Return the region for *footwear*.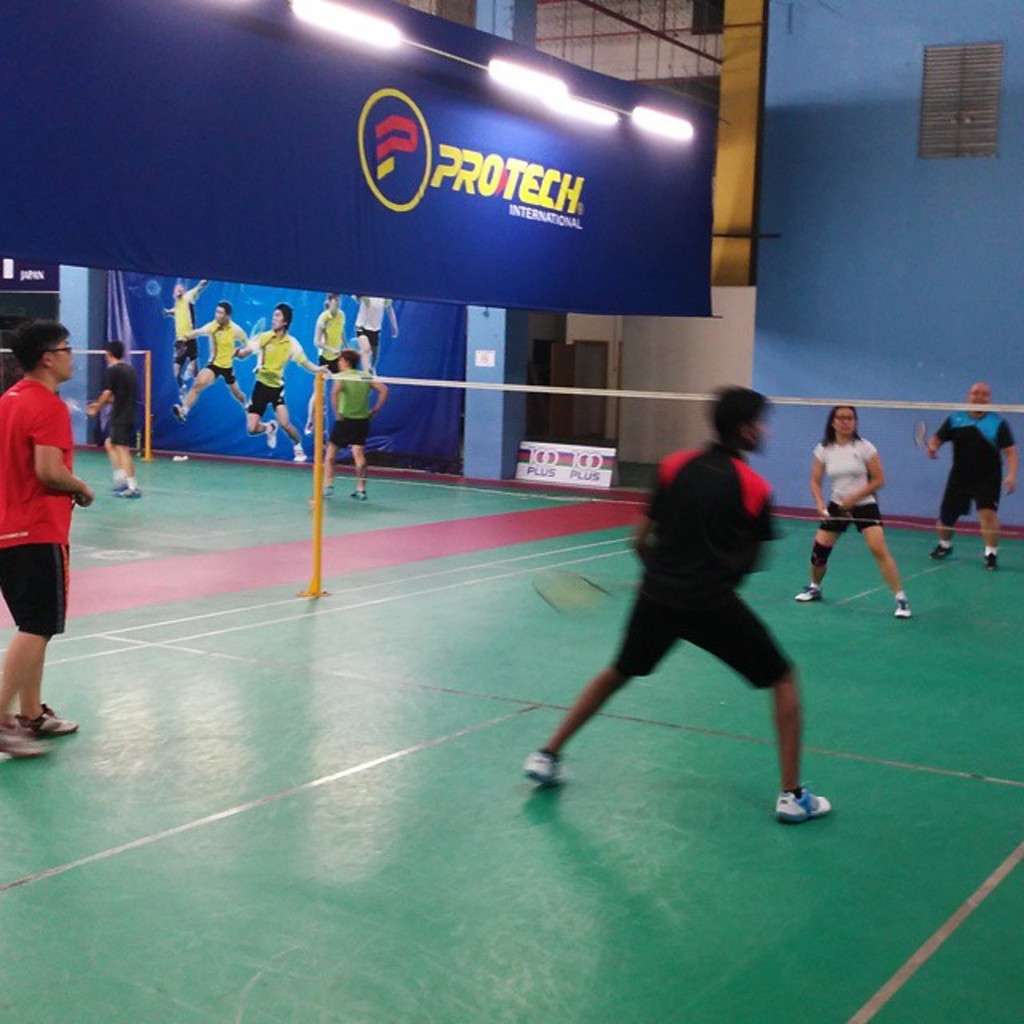
locate(21, 702, 83, 739).
